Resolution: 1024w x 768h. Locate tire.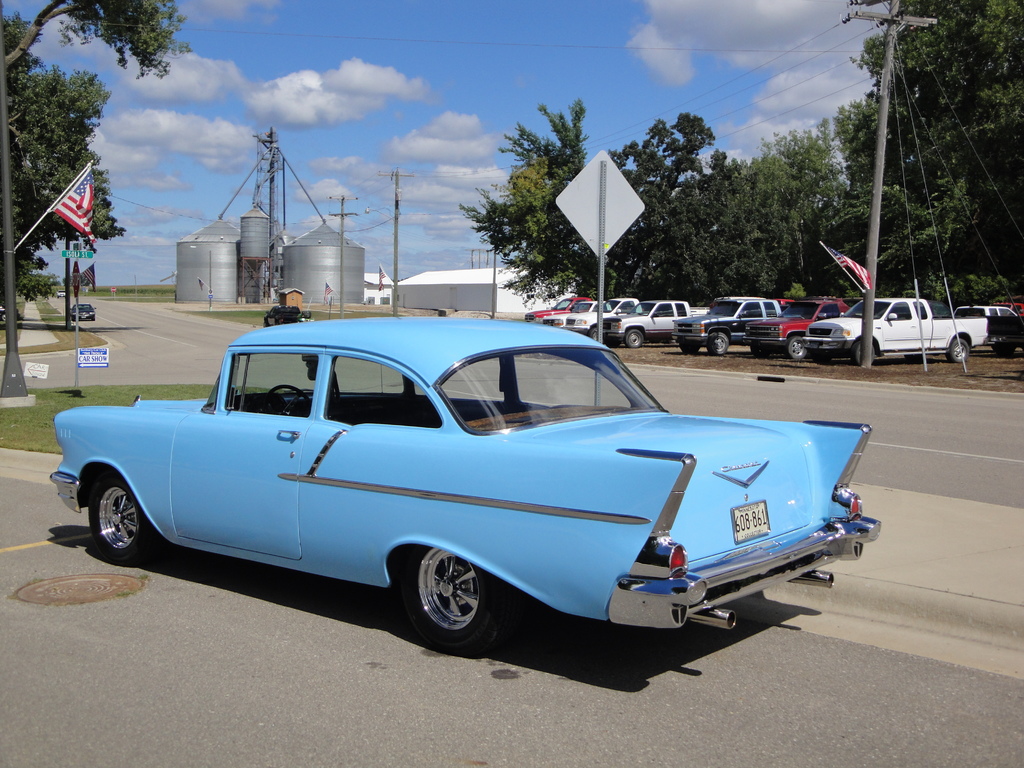
(left=397, top=564, right=498, bottom=652).
